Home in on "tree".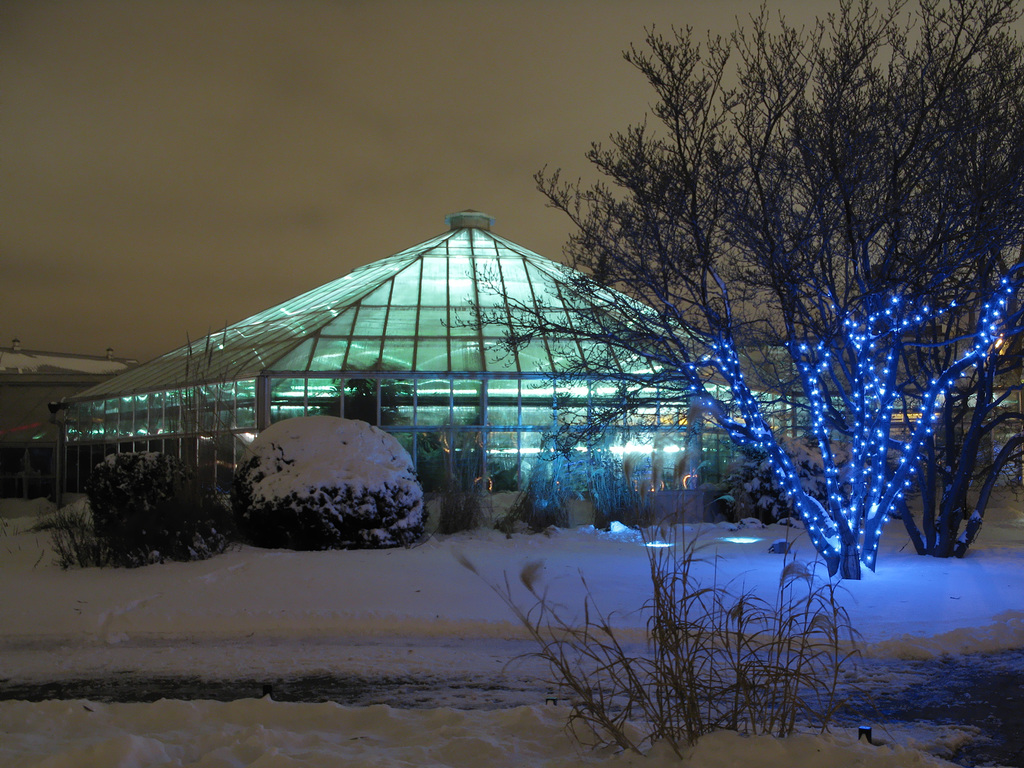
Homed in at (x1=439, y1=0, x2=1023, y2=579).
